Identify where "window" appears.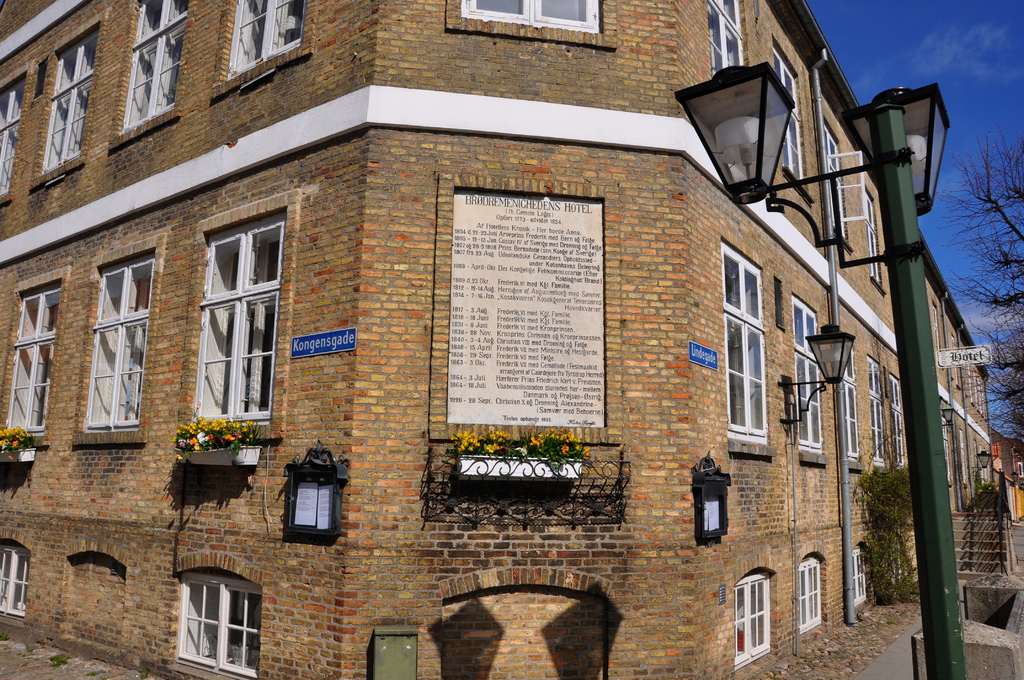
Appears at box(462, 0, 601, 33).
